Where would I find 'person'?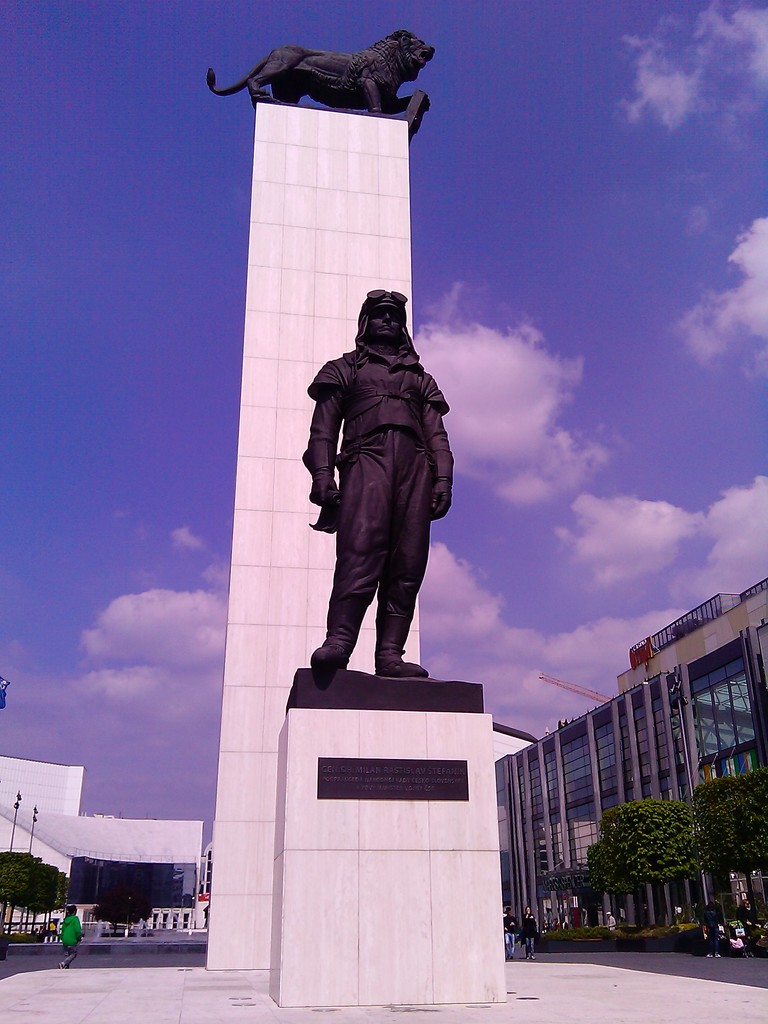
At x1=60 y1=899 x2=83 y2=971.
